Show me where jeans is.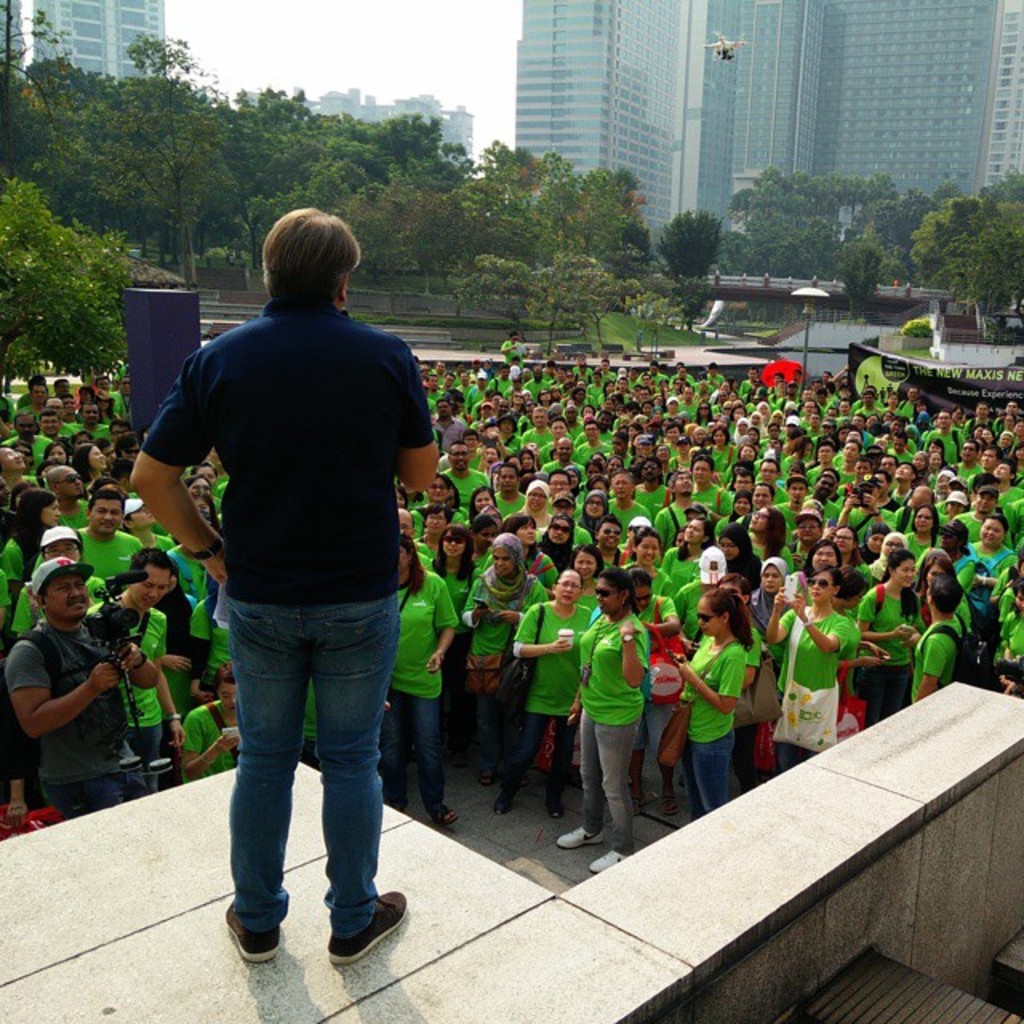
jeans is at BBox(582, 710, 632, 843).
